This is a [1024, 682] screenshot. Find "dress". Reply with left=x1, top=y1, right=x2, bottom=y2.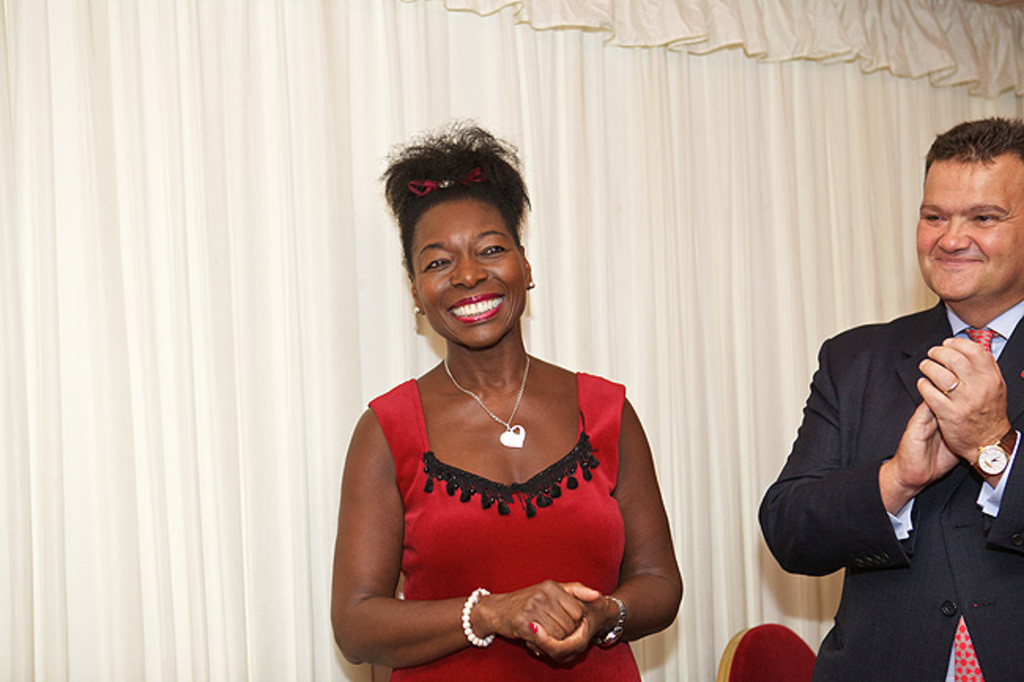
left=358, top=378, right=640, bottom=680.
